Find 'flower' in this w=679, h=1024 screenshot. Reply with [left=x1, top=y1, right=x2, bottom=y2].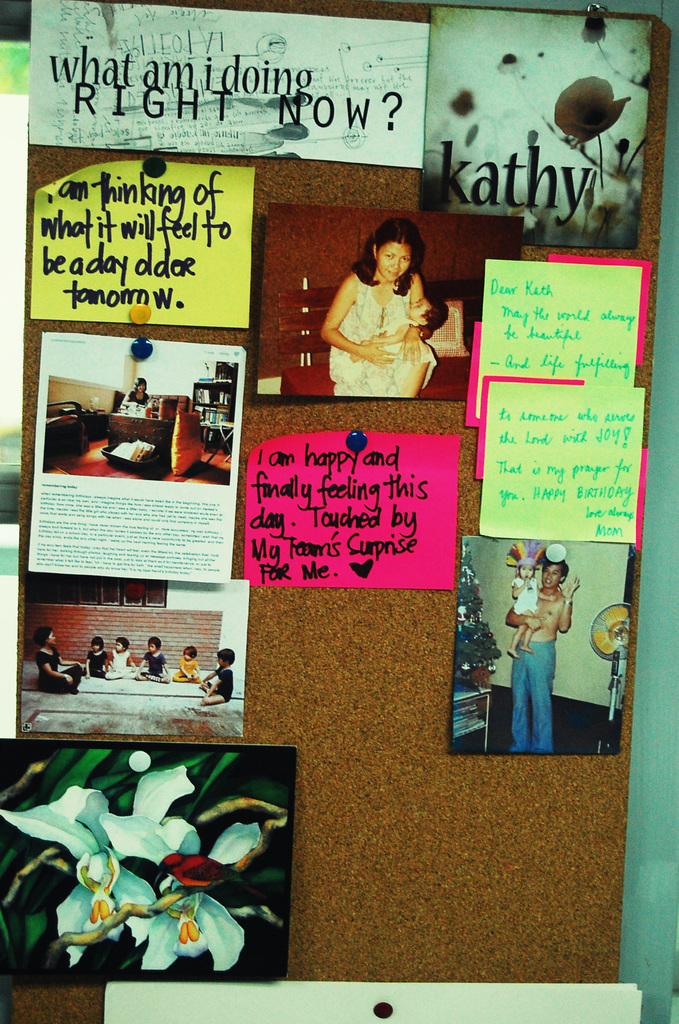
[left=553, top=76, right=630, bottom=141].
